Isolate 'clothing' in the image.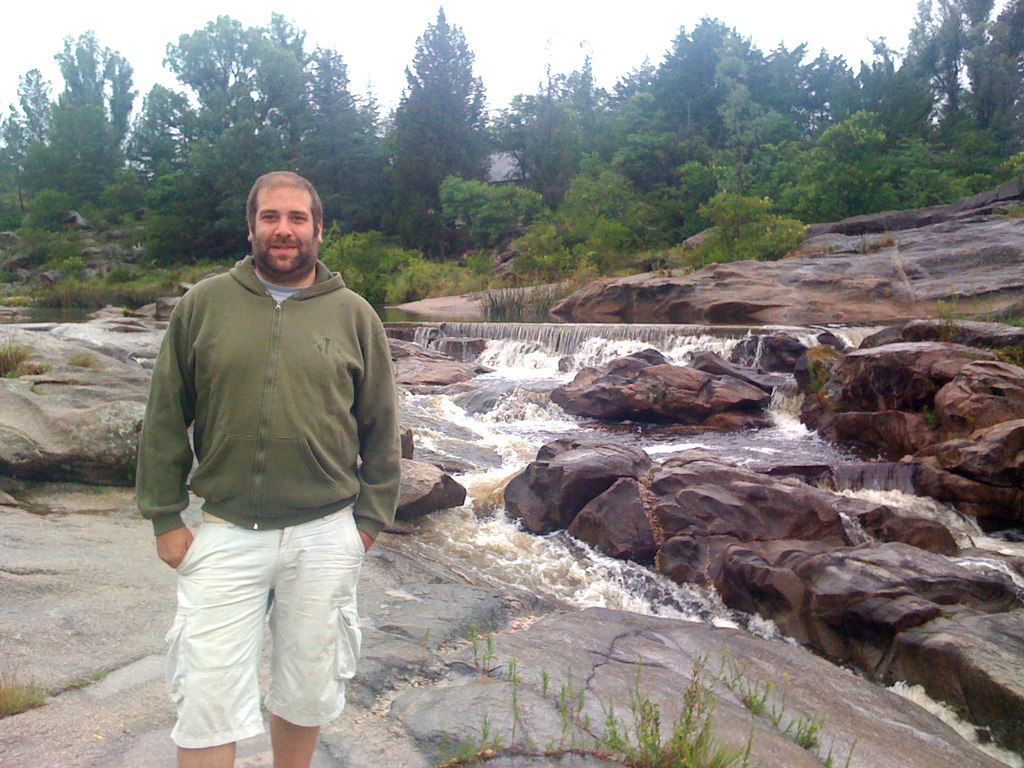
Isolated region: detection(147, 201, 392, 735).
